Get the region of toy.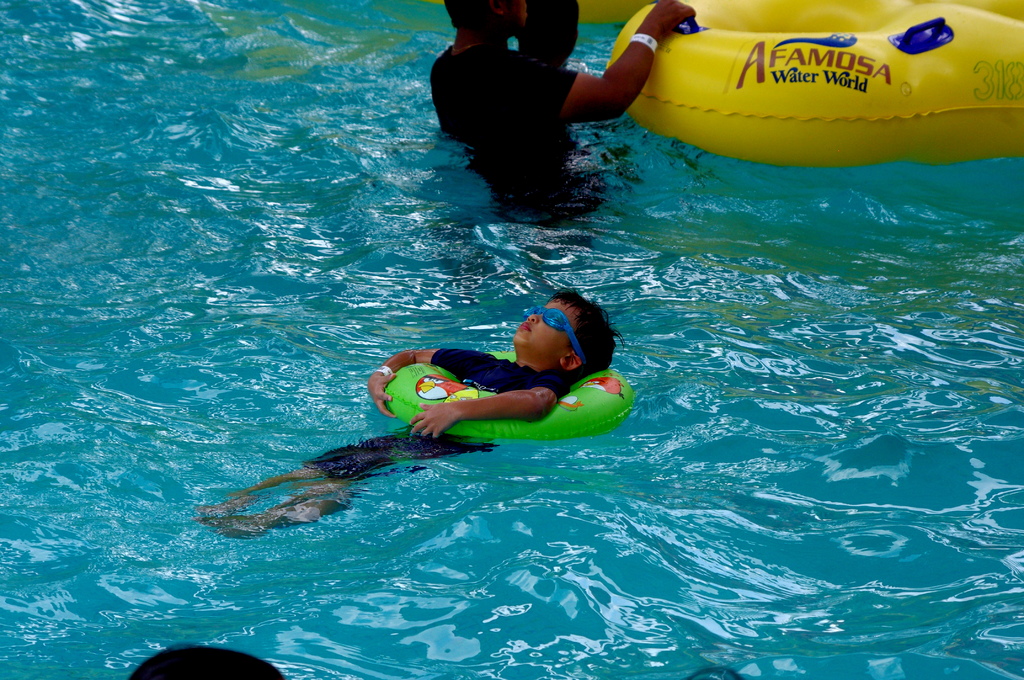
{"x1": 576, "y1": 0, "x2": 671, "y2": 25}.
